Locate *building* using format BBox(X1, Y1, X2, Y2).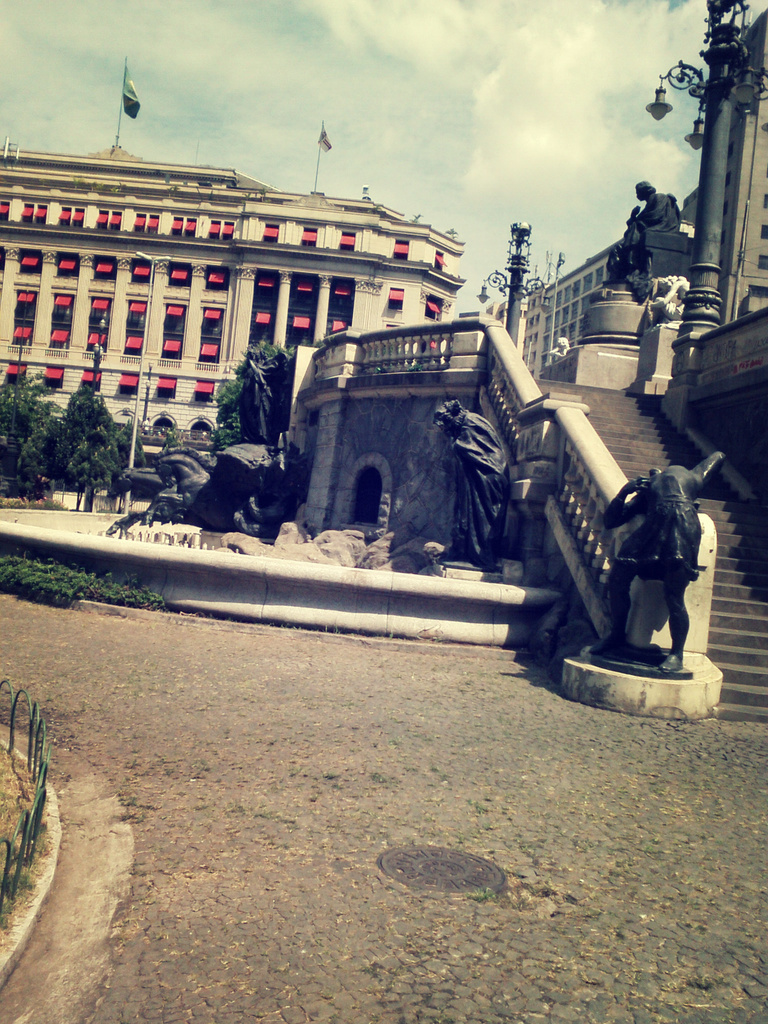
BBox(692, 75, 767, 319).
